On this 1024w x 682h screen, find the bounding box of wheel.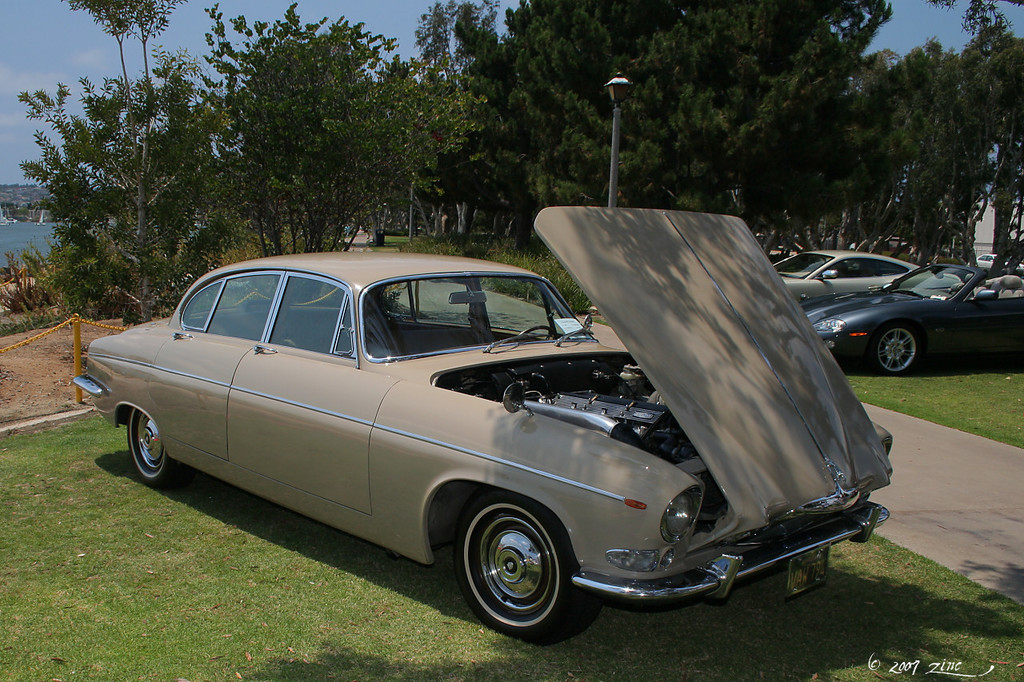
Bounding box: BBox(449, 514, 580, 632).
